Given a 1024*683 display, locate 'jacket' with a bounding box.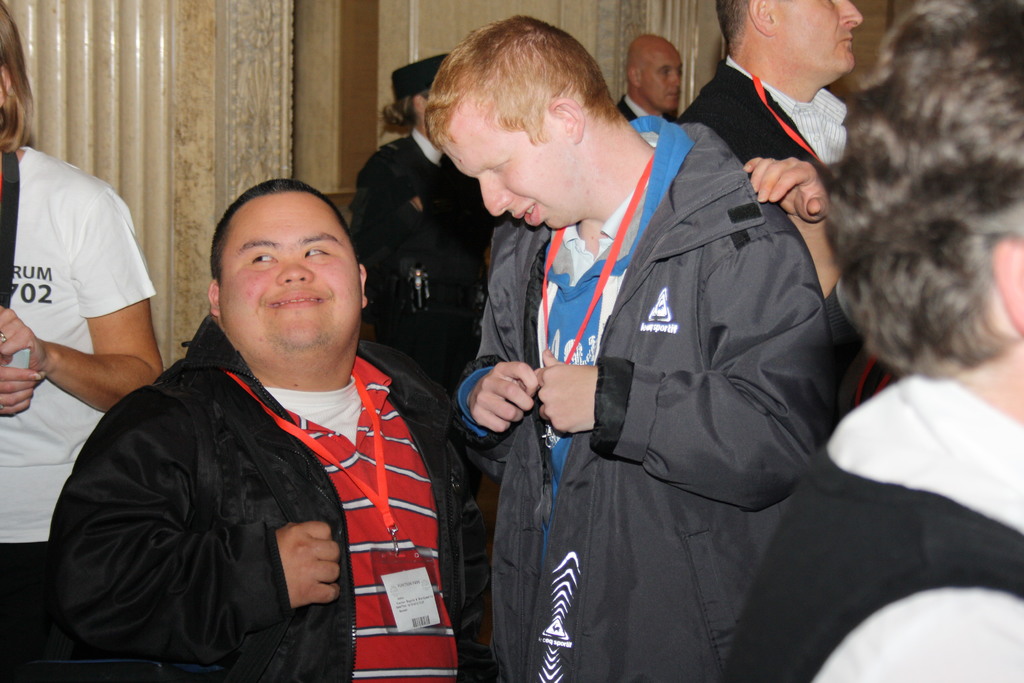
Located: pyautogui.locateOnScreen(41, 287, 456, 670).
